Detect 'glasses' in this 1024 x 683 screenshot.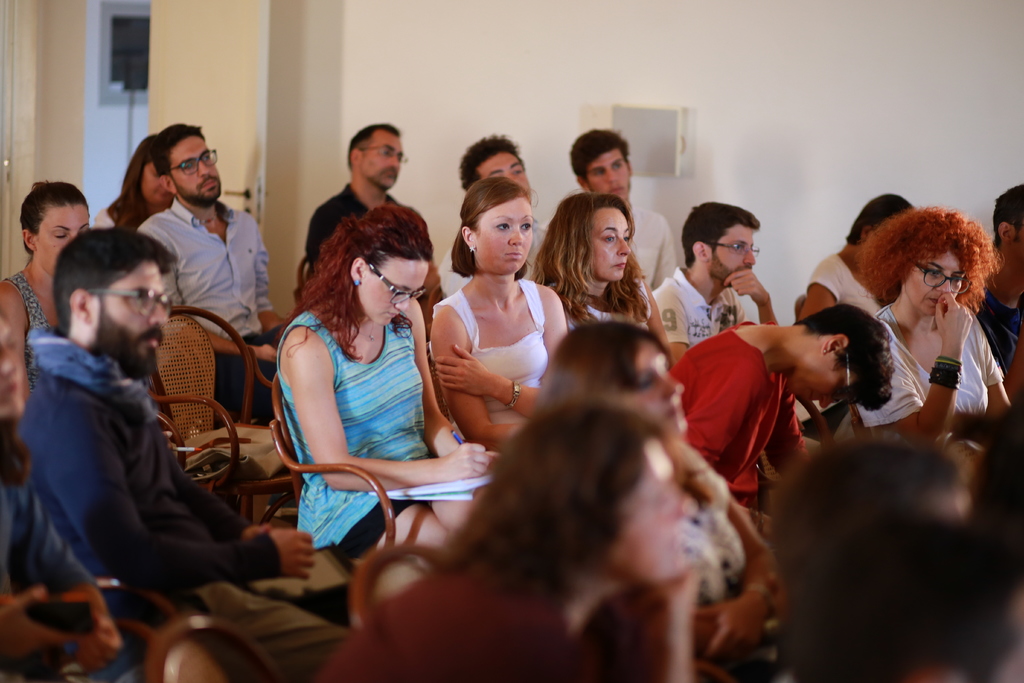
Detection: <bbox>166, 145, 218, 177</bbox>.
